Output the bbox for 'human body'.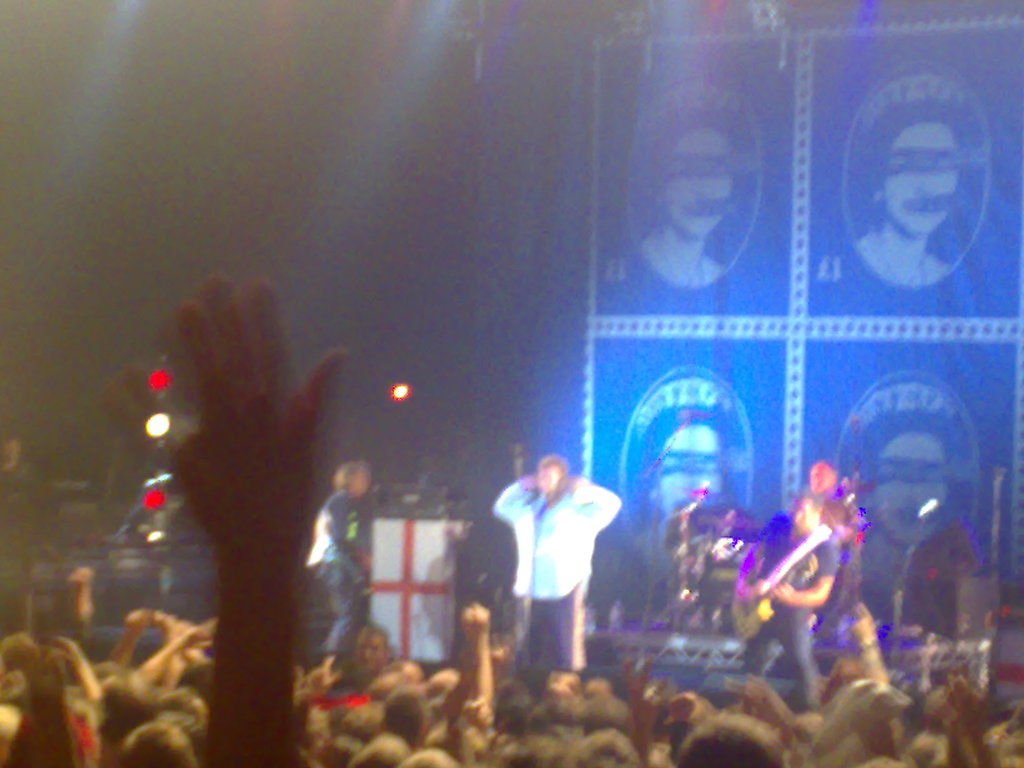
(left=700, top=502, right=750, bottom=647).
